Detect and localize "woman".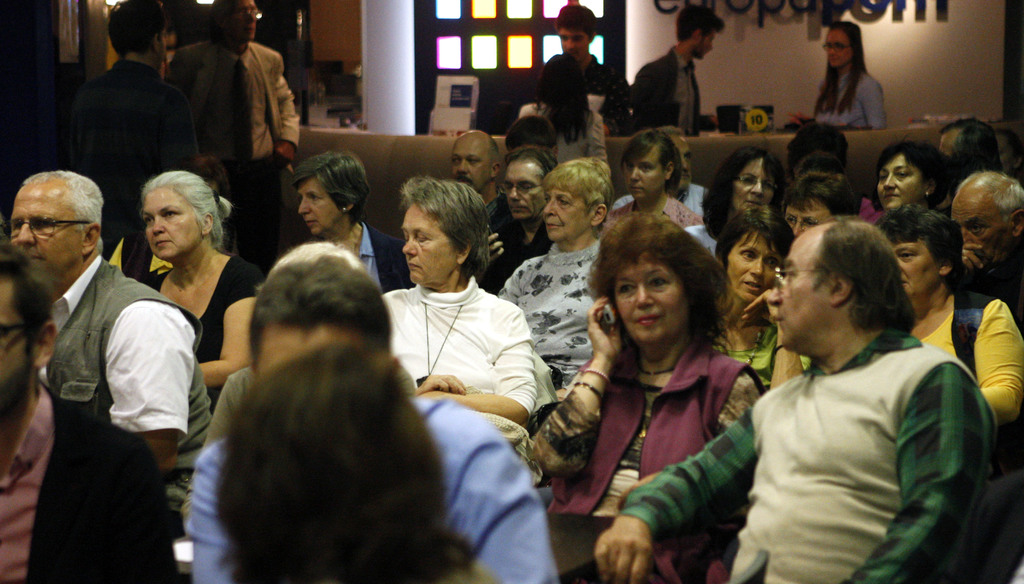
Localized at 671/140/785/256.
